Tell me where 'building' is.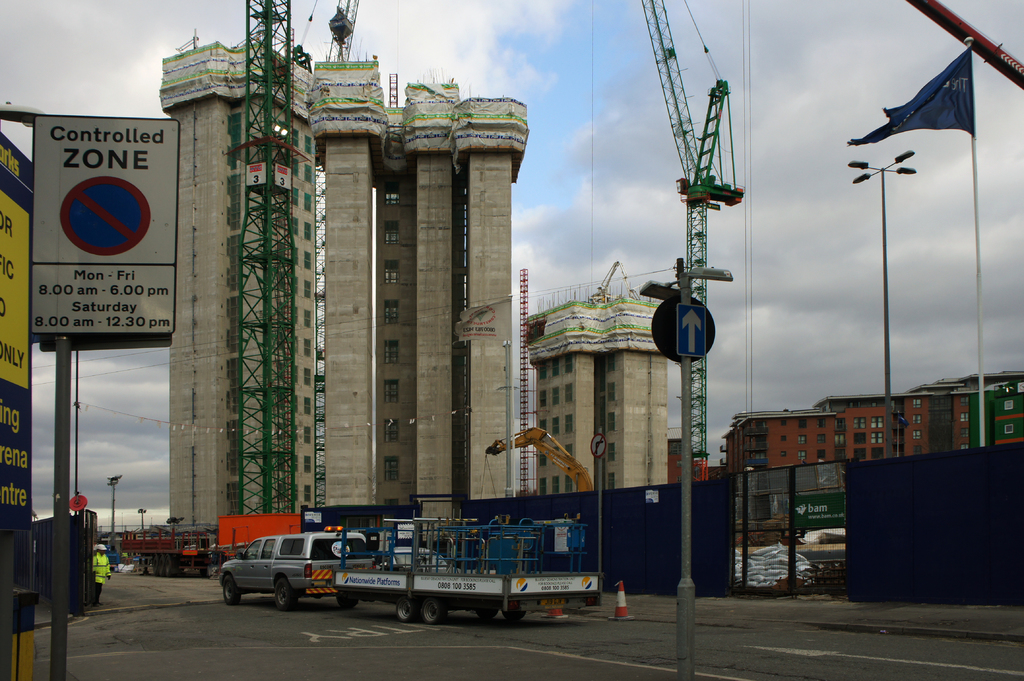
'building' is at <bbox>534, 294, 673, 493</bbox>.
